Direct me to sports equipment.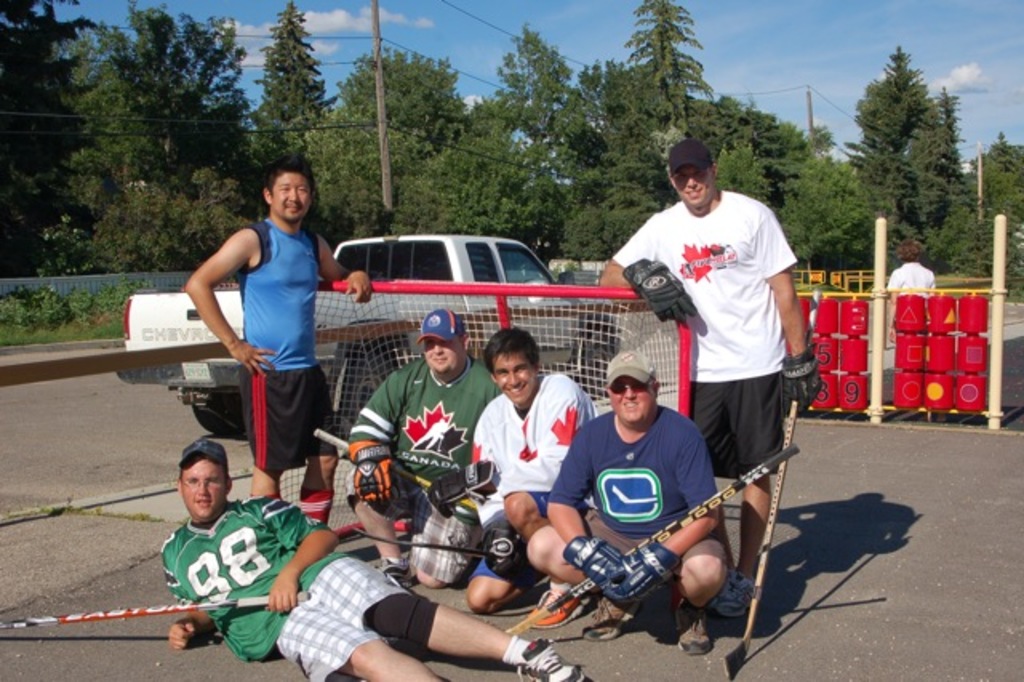
Direction: <bbox>621, 259, 698, 327</bbox>.
